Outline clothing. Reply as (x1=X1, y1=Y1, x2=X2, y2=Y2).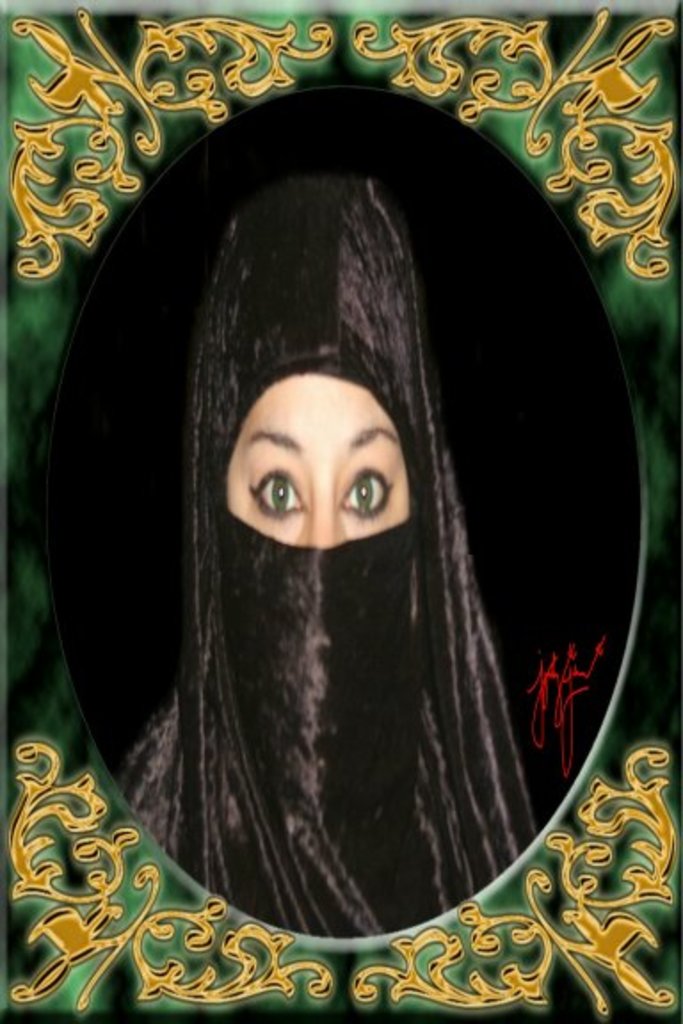
(x1=100, y1=164, x2=548, y2=928).
